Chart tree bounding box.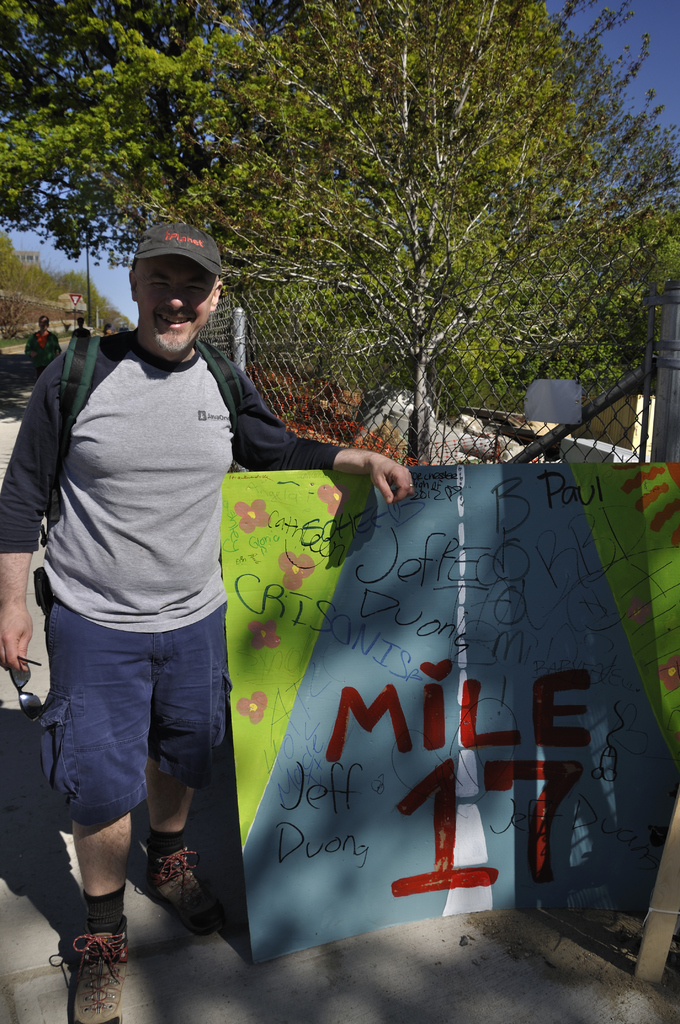
Charted: bbox=[175, 0, 679, 468].
